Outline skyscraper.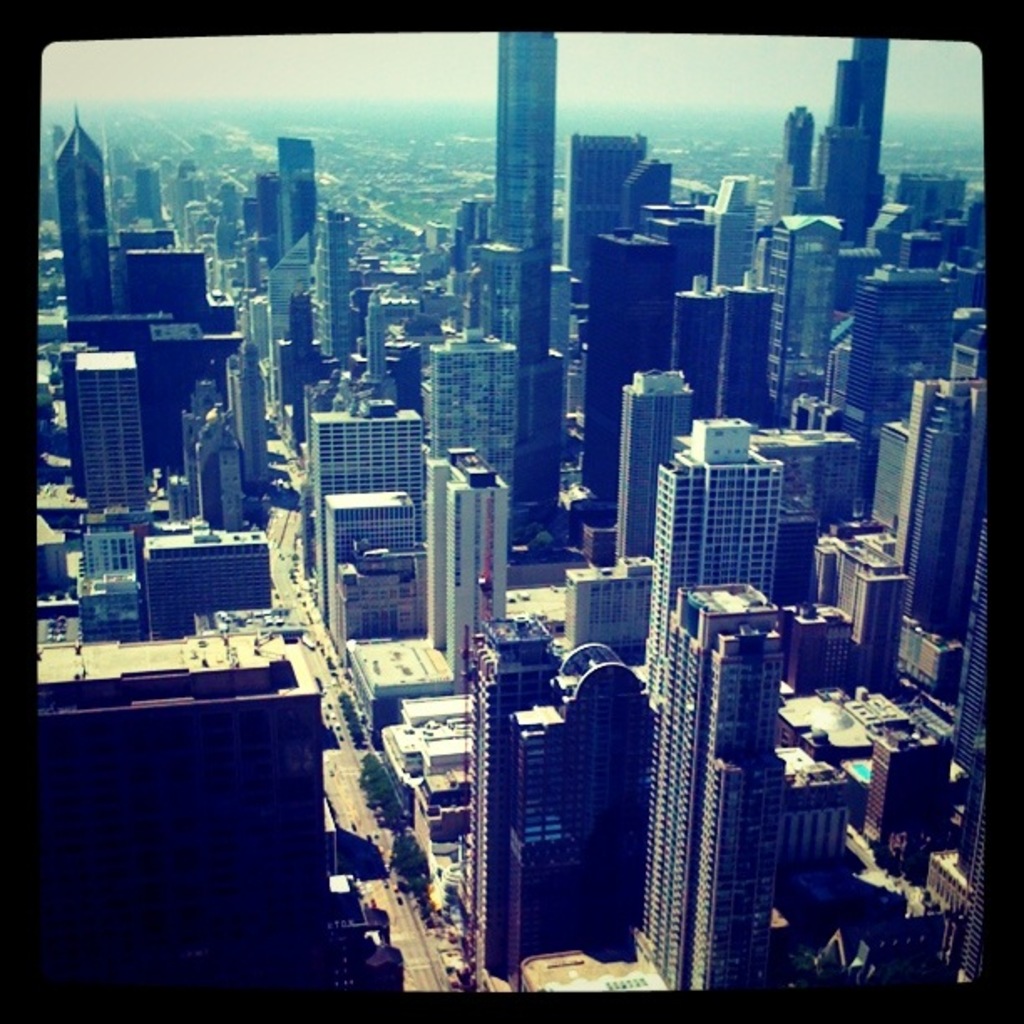
Outline: BBox(59, 343, 179, 547).
